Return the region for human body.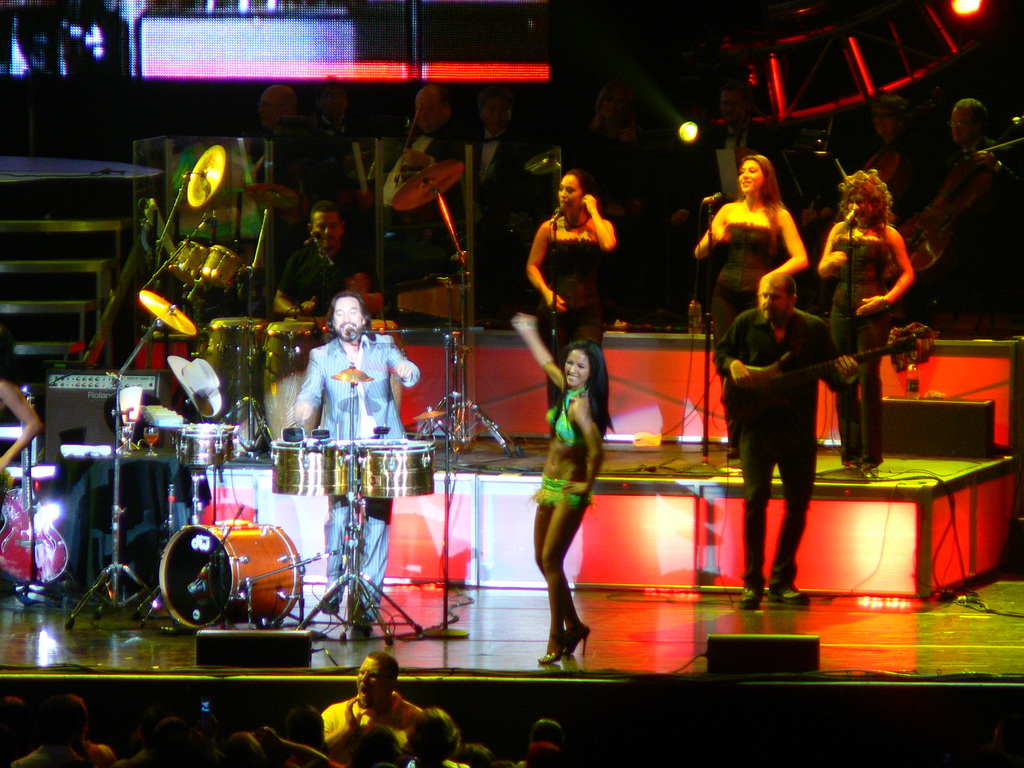
bbox=(817, 165, 918, 472).
